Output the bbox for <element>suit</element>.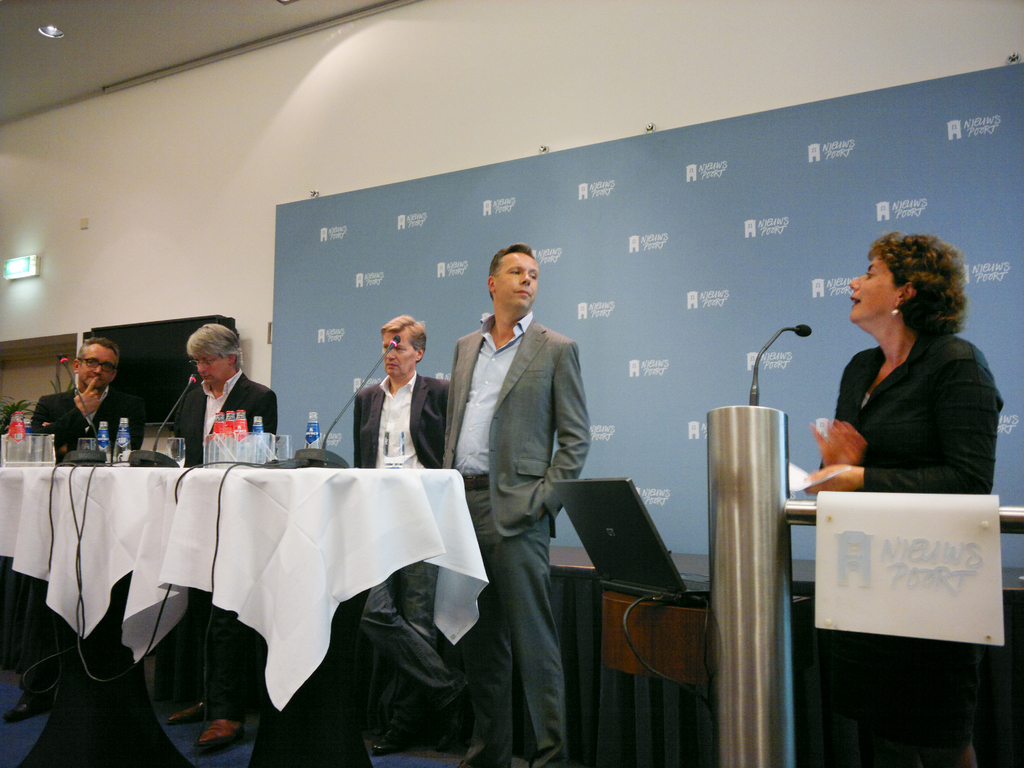
l=436, t=262, r=591, b=726.
